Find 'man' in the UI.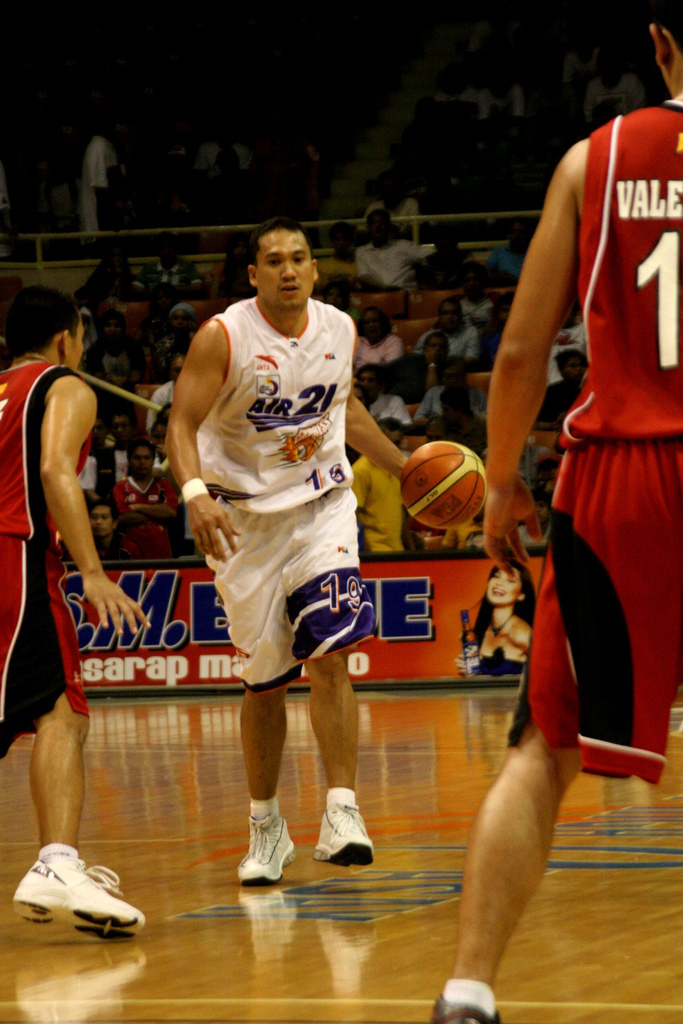
UI element at select_region(429, 0, 682, 1023).
